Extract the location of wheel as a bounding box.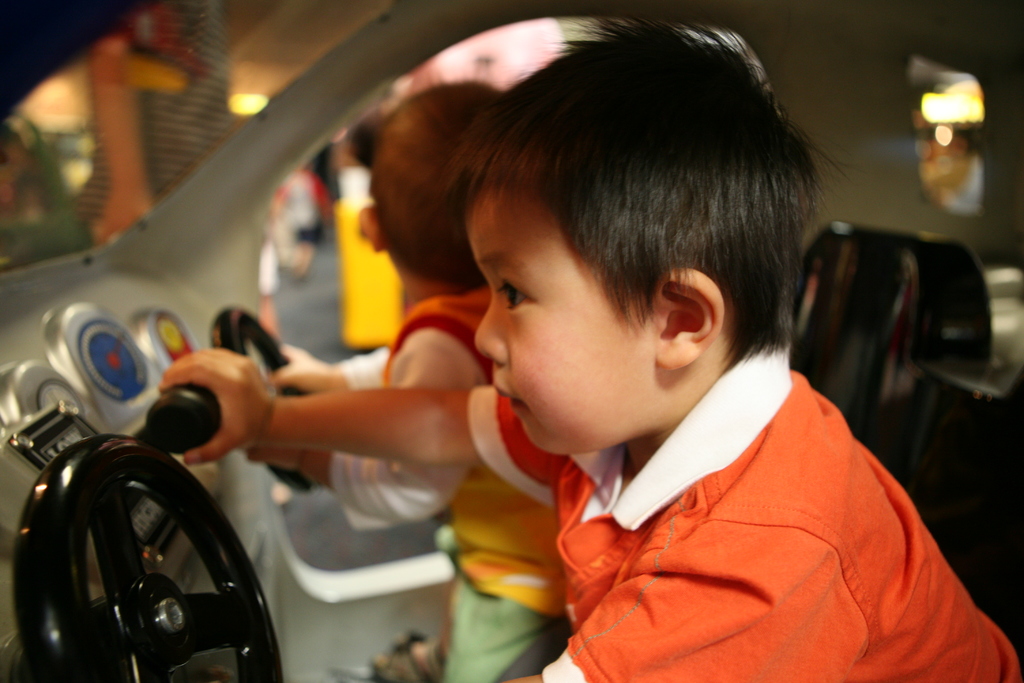
BBox(209, 305, 312, 495).
